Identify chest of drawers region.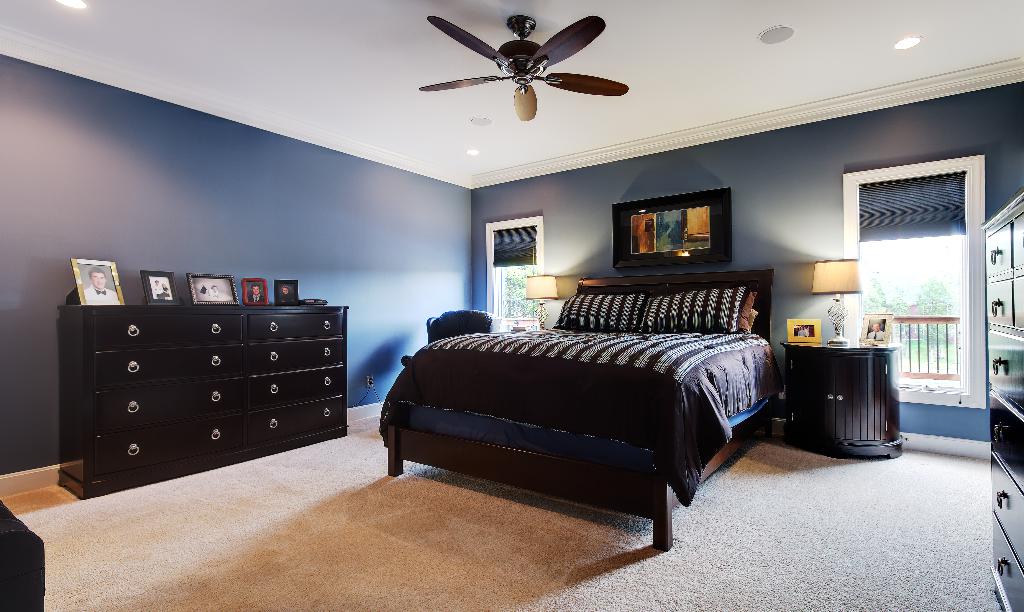
Region: {"left": 781, "top": 339, "right": 901, "bottom": 460}.
